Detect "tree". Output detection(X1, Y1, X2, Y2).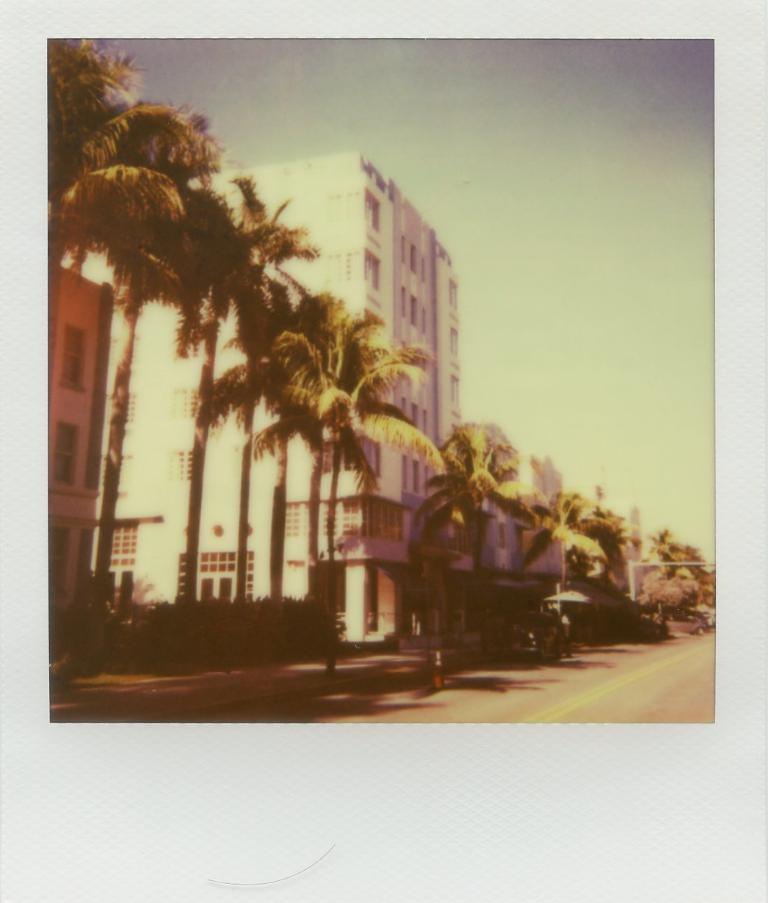
detection(410, 432, 550, 649).
